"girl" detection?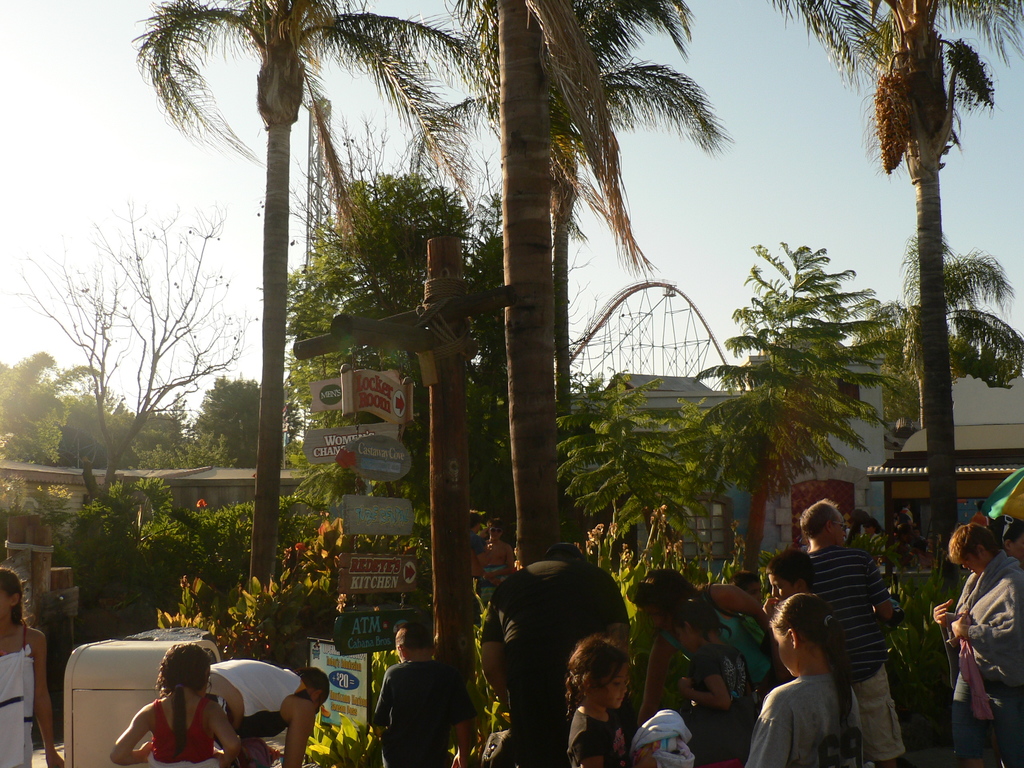
box(550, 633, 659, 763)
